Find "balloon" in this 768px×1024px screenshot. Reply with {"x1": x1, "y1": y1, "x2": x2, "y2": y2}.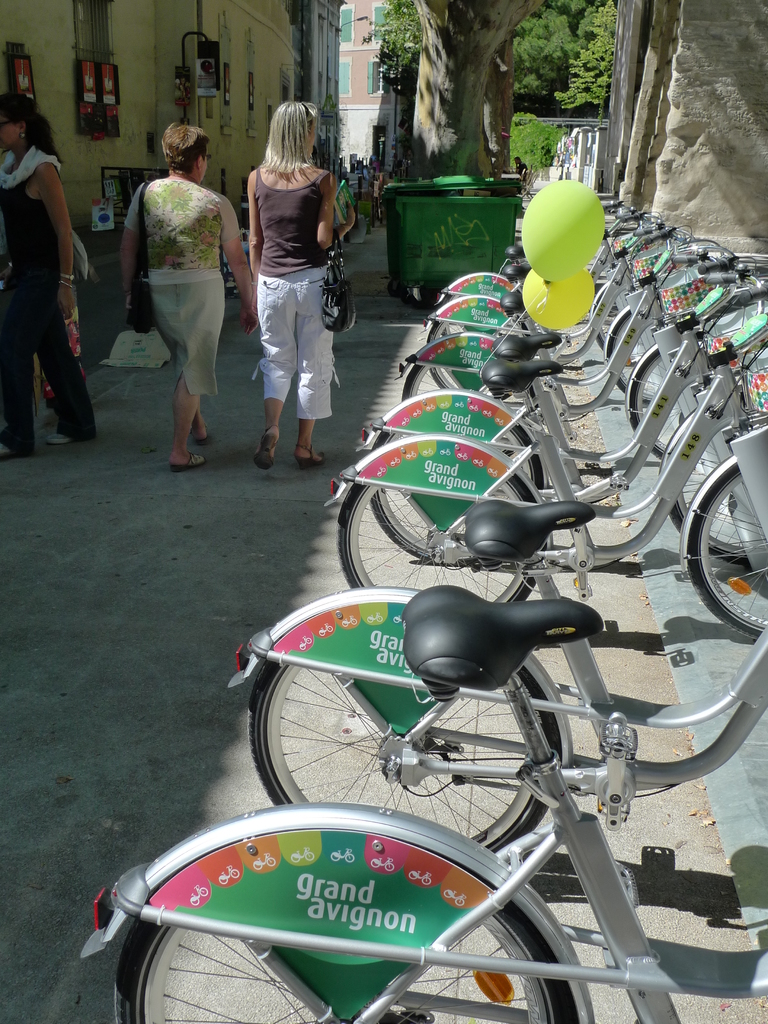
{"x1": 525, "y1": 268, "x2": 589, "y2": 330}.
